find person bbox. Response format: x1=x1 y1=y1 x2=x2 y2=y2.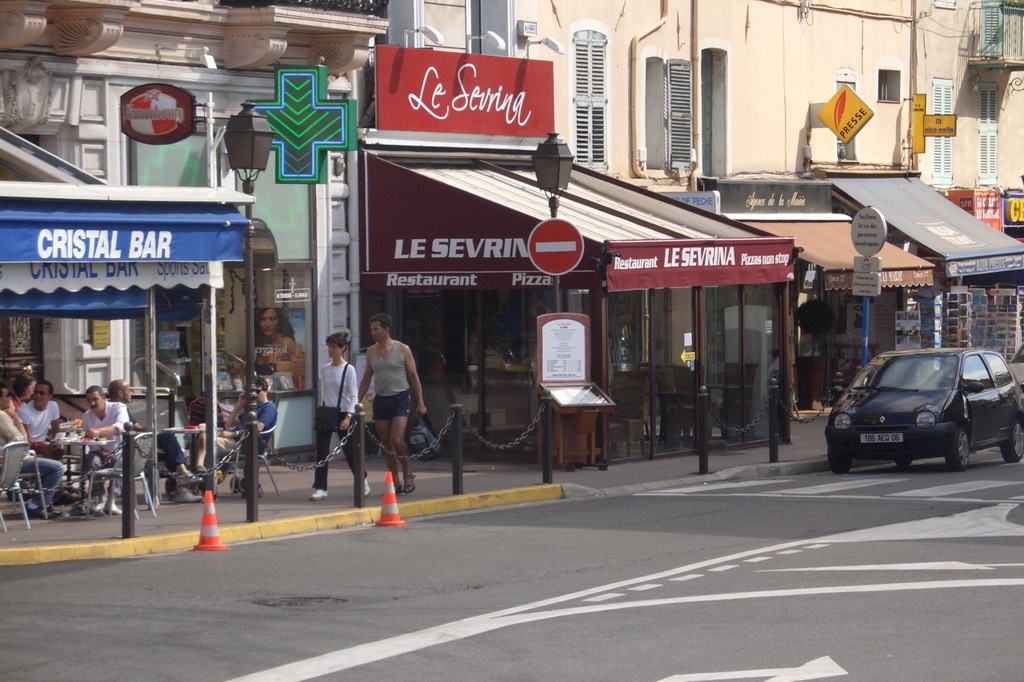
x1=188 y1=379 x2=279 y2=480.
